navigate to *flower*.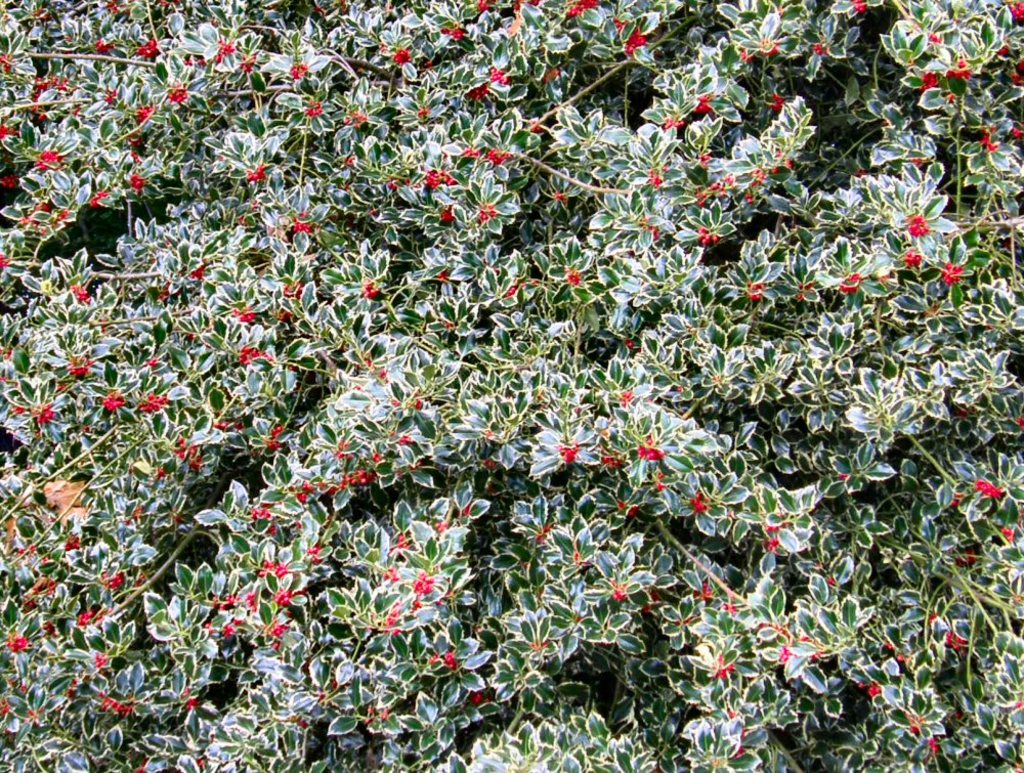
Navigation target: BBox(108, 579, 124, 590).
